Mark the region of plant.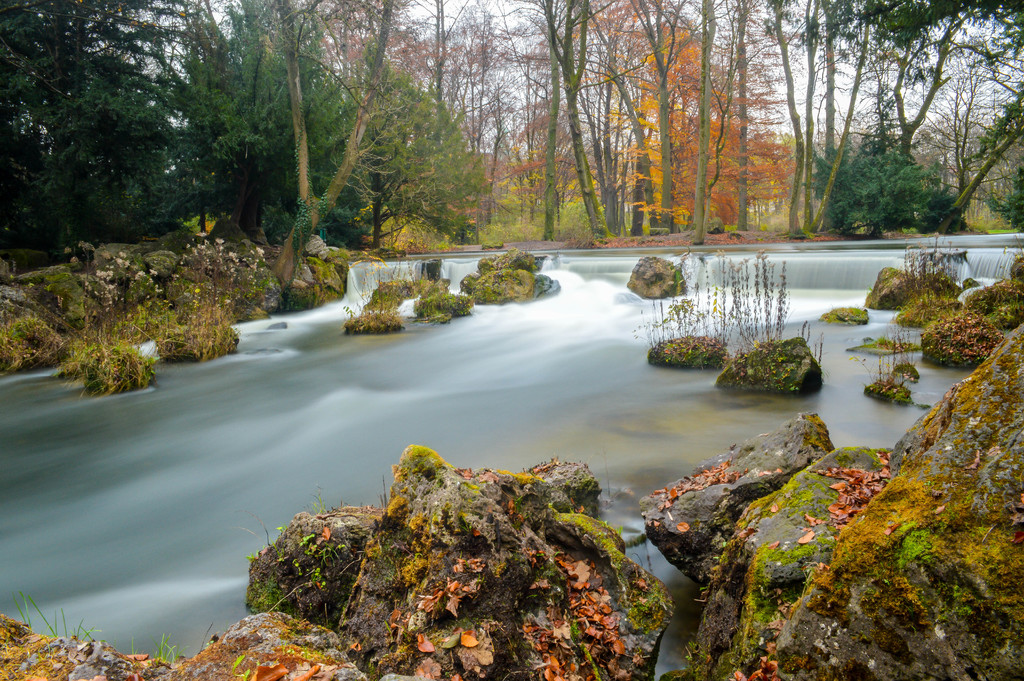
Region: [232, 653, 250, 680].
